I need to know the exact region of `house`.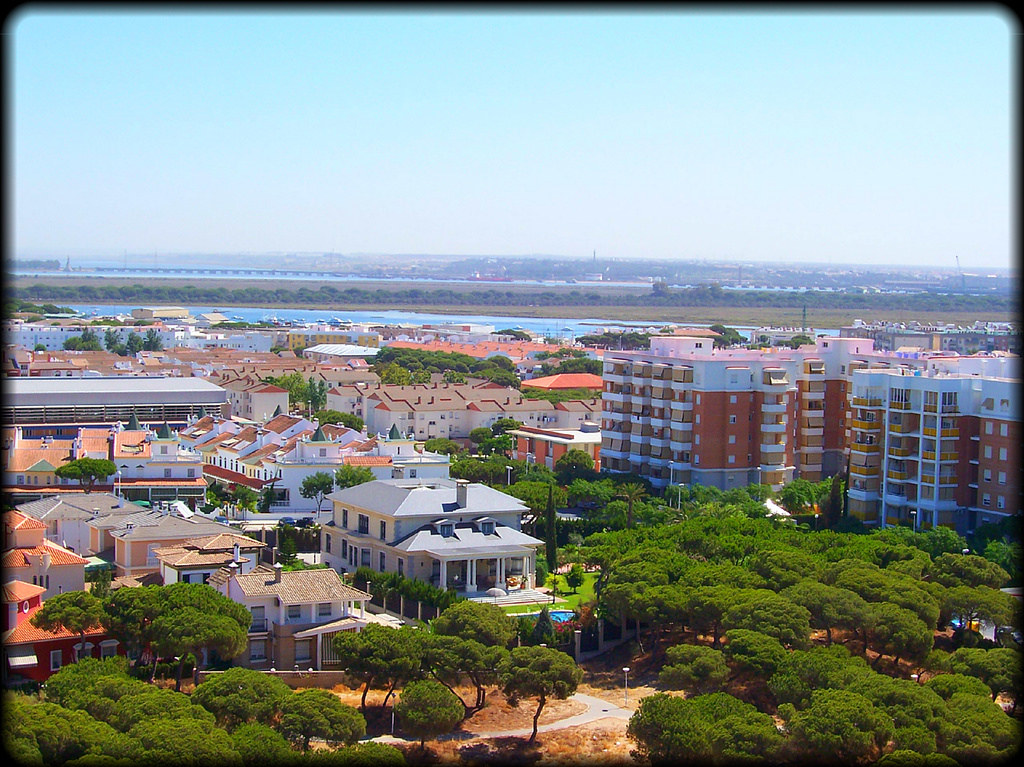
Region: crop(122, 345, 202, 389).
